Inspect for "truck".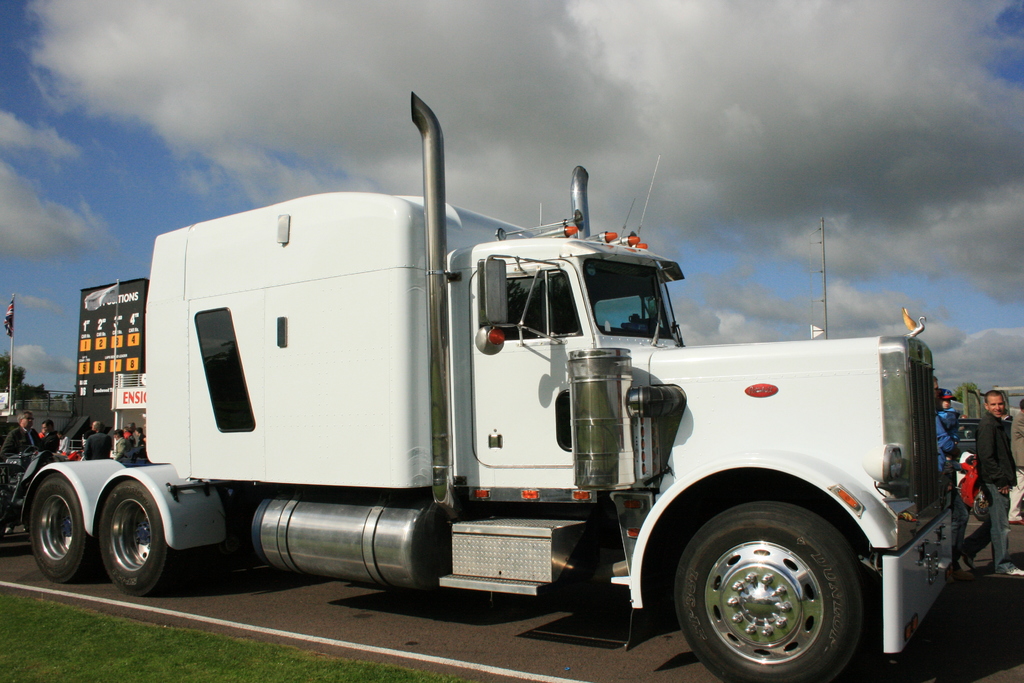
Inspection: {"left": 75, "top": 154, "right": 958, "bottom": 670}.
